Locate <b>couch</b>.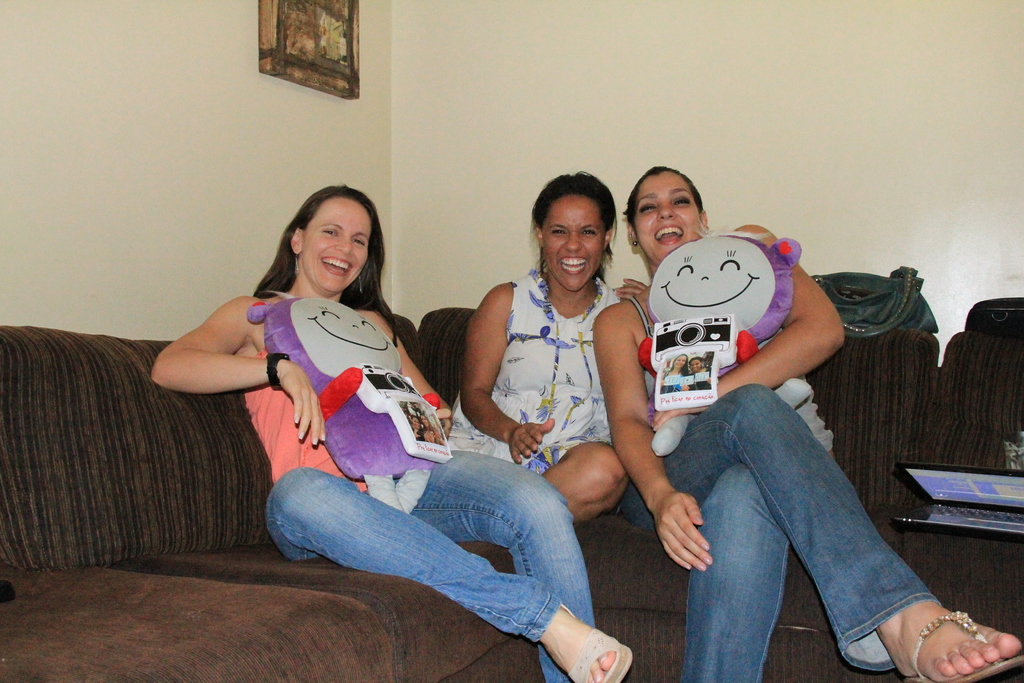
Bounding box: 0/246/807/661.
